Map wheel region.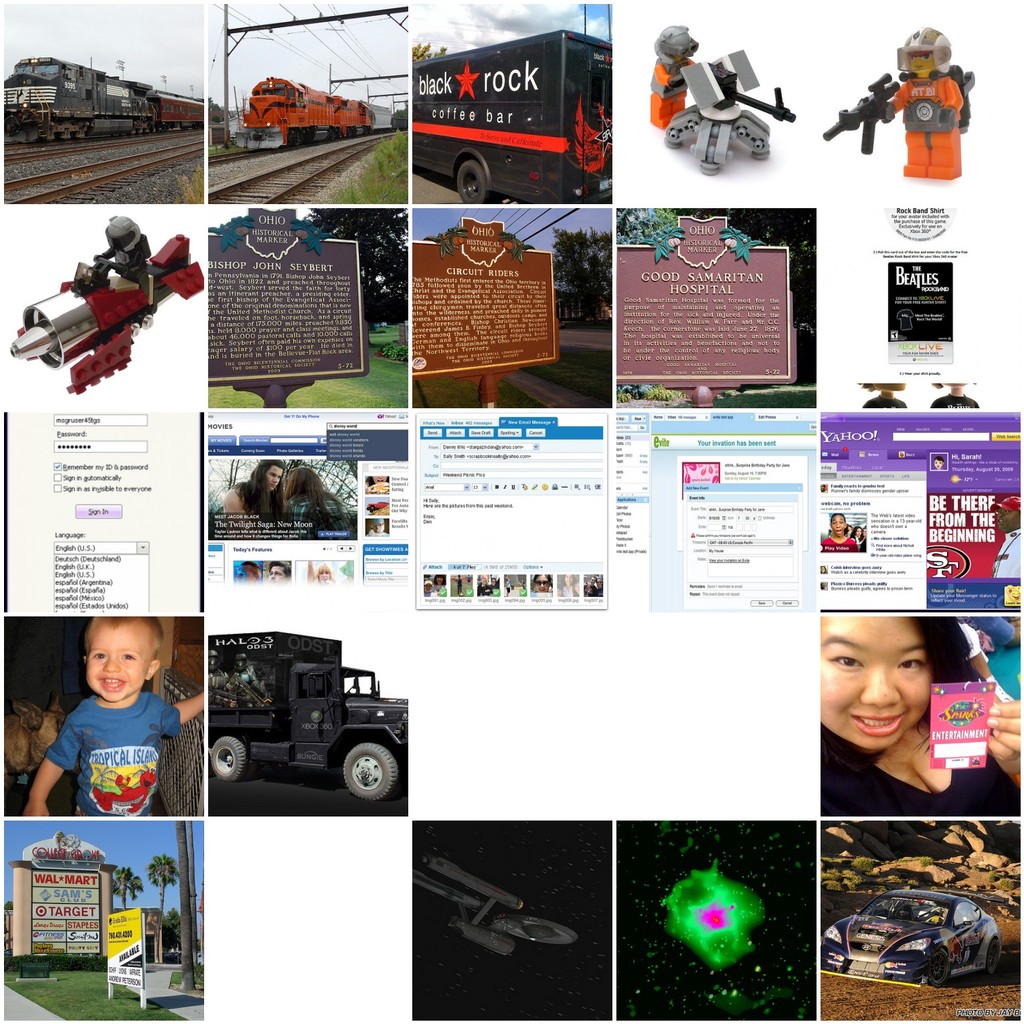
Mapped to bbox=(458, 161, 494, 201).
